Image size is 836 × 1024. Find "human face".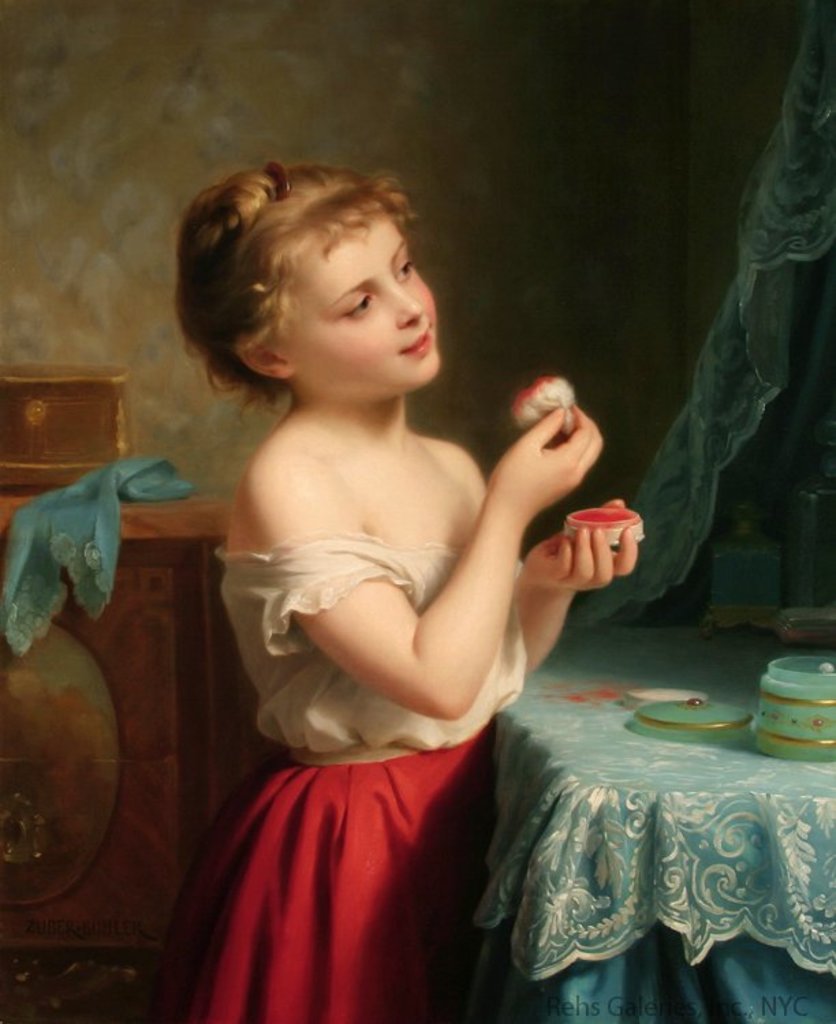
region(285, 208, 448, 403).
